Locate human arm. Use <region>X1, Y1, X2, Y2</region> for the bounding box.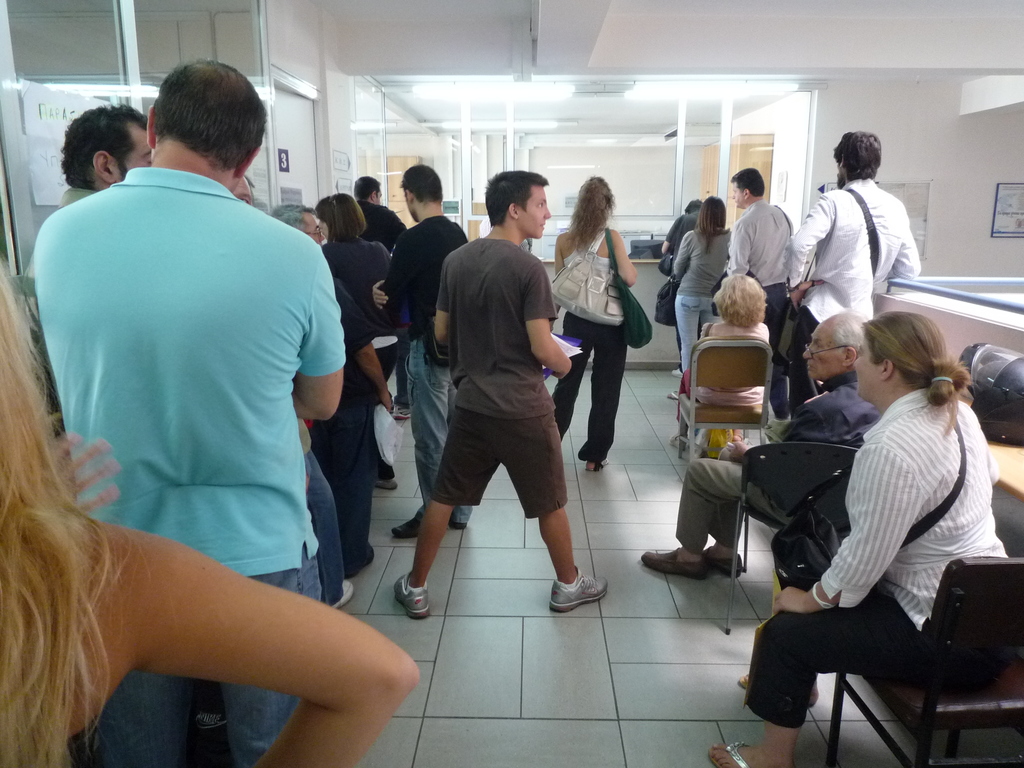
<region>137, 534, 428, 767</region>.
